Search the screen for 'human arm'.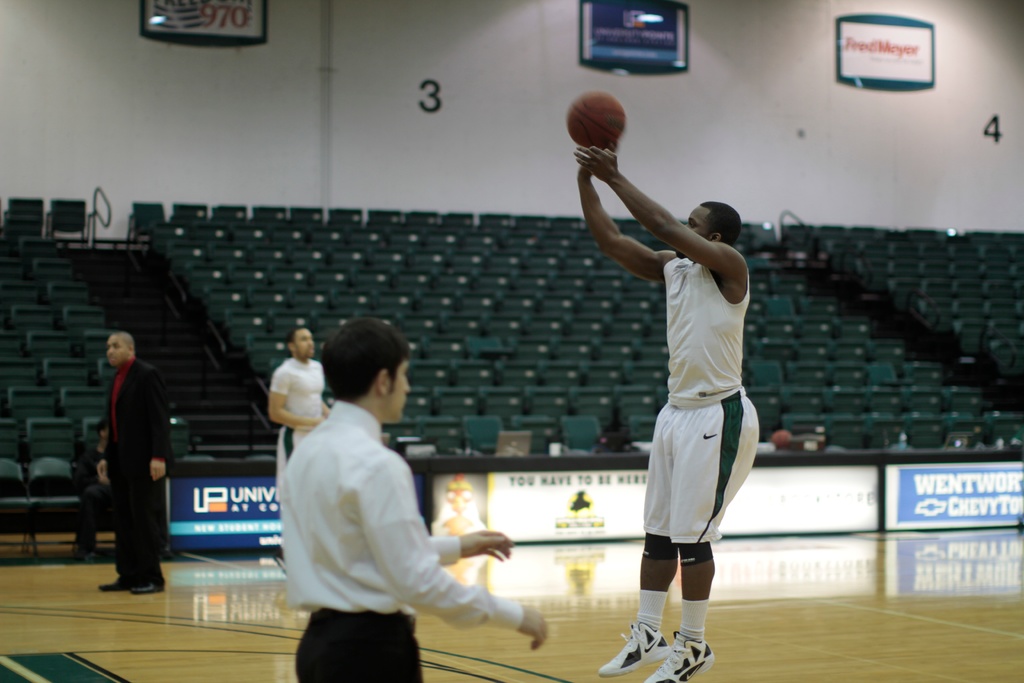
Found at [420, 524, 515, 568].
